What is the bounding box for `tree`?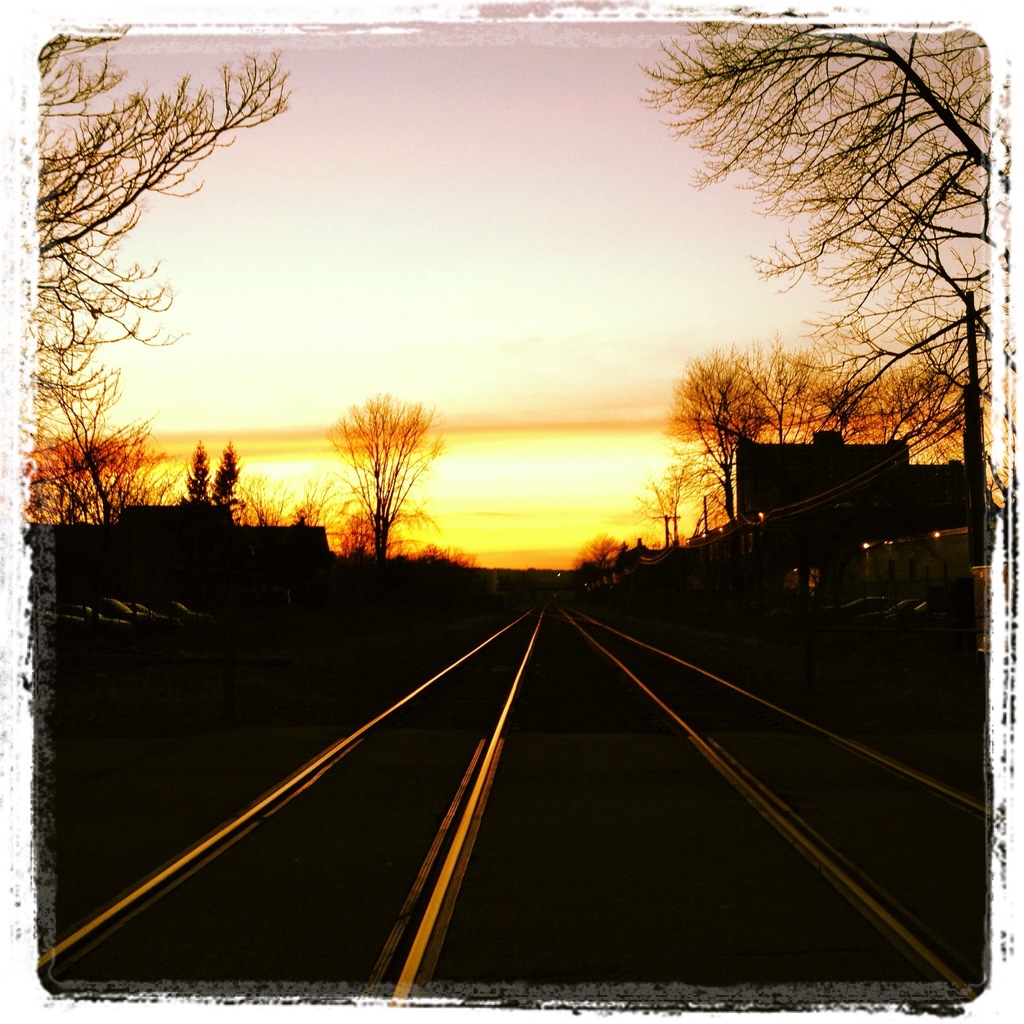
x1=316, y1=360, x2=454, y2=560.
